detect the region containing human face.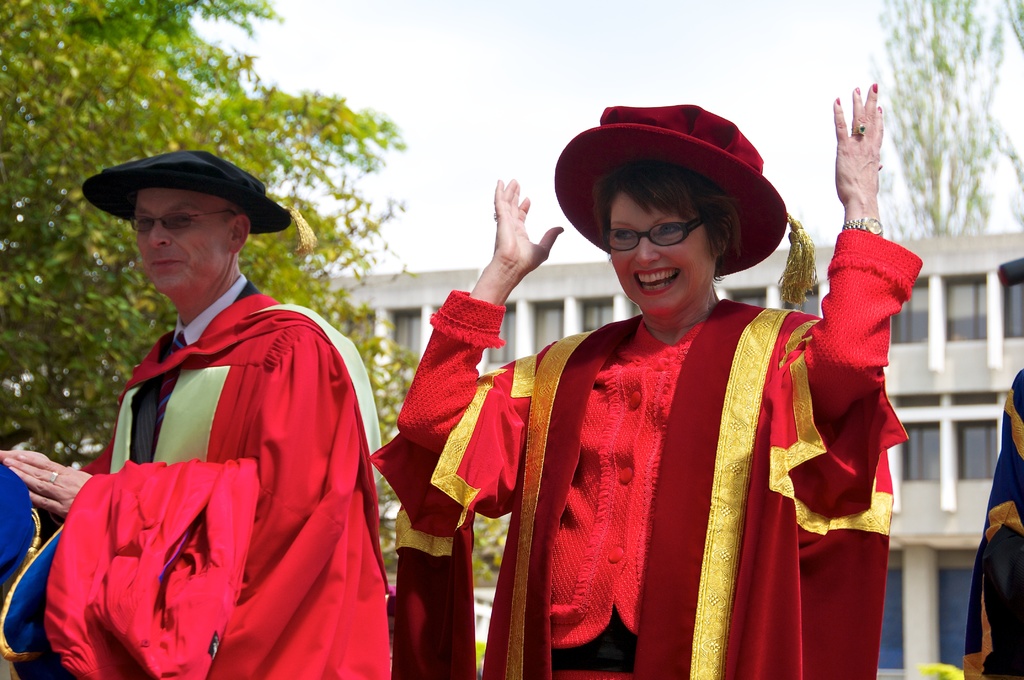
<box>609,191,714,312</box>.
